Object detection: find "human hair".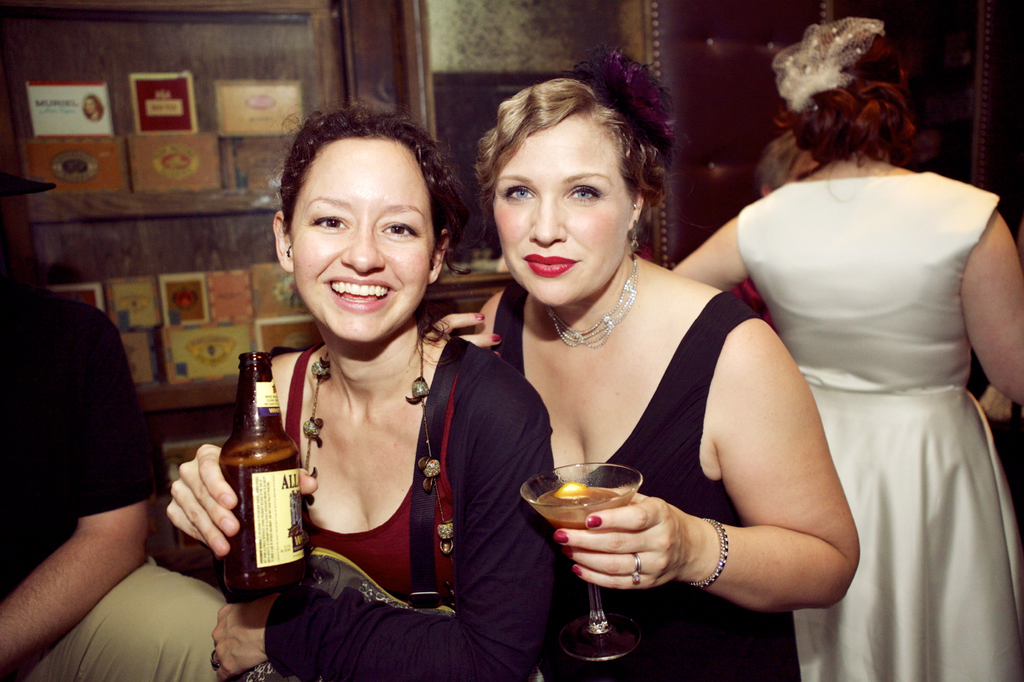
l=770, t=33, r=918, b=166.
